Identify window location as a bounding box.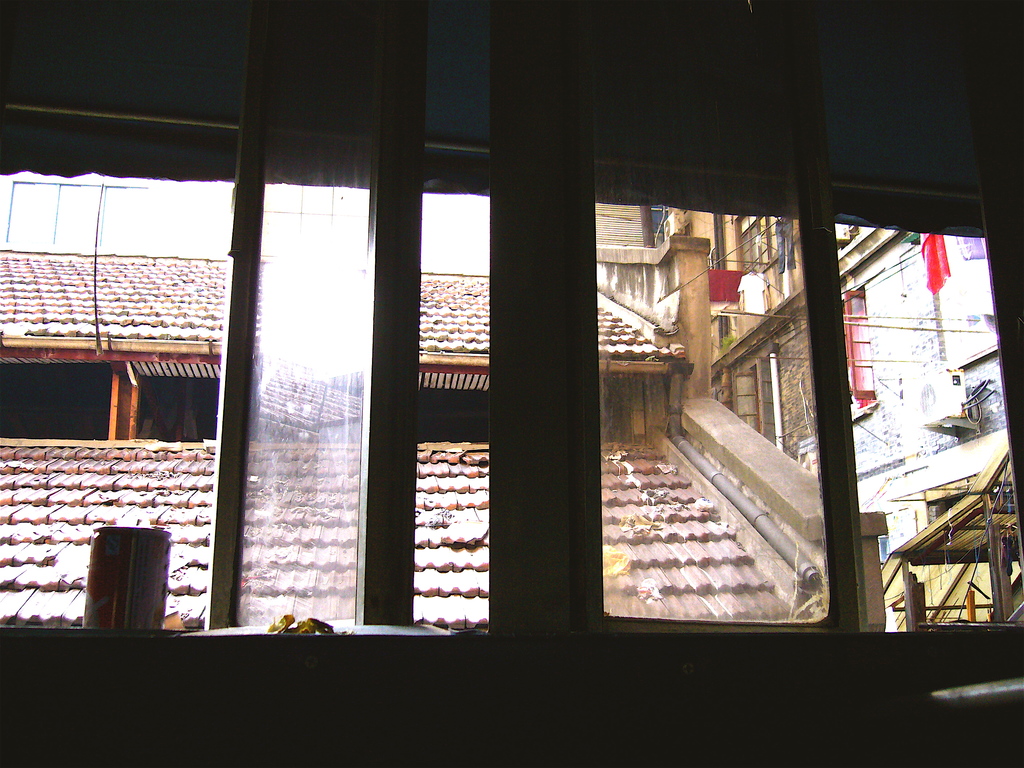
728/353/773/450.
